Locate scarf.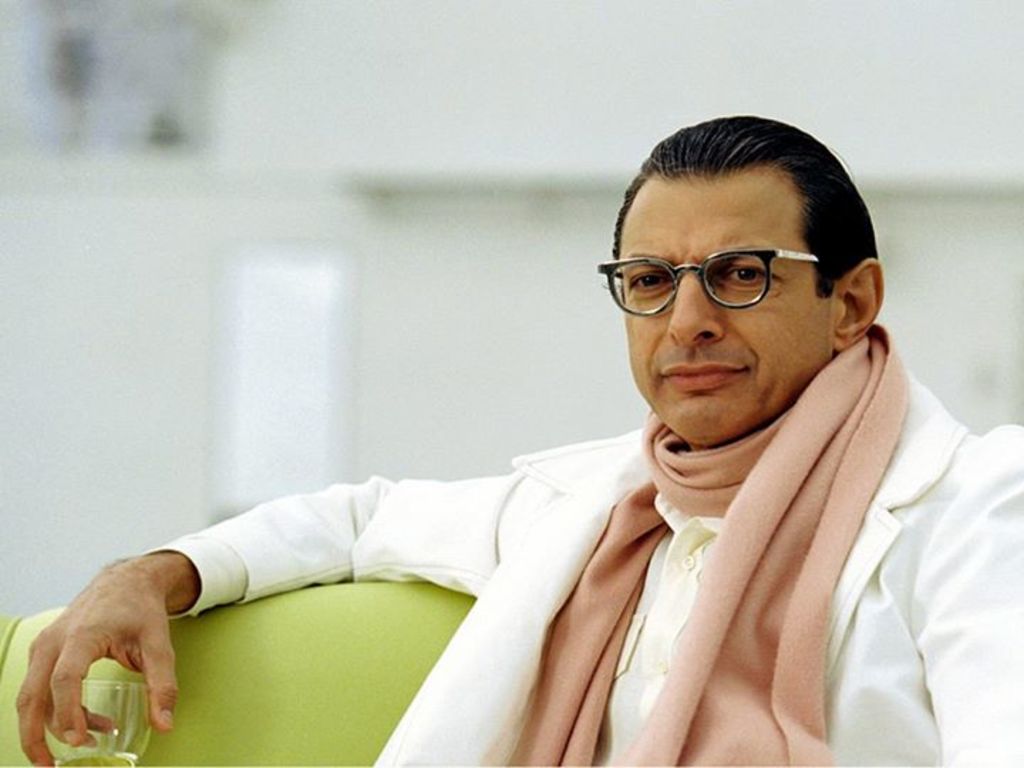
Bounding box: <region>478, 320, 914, 767</region>.
